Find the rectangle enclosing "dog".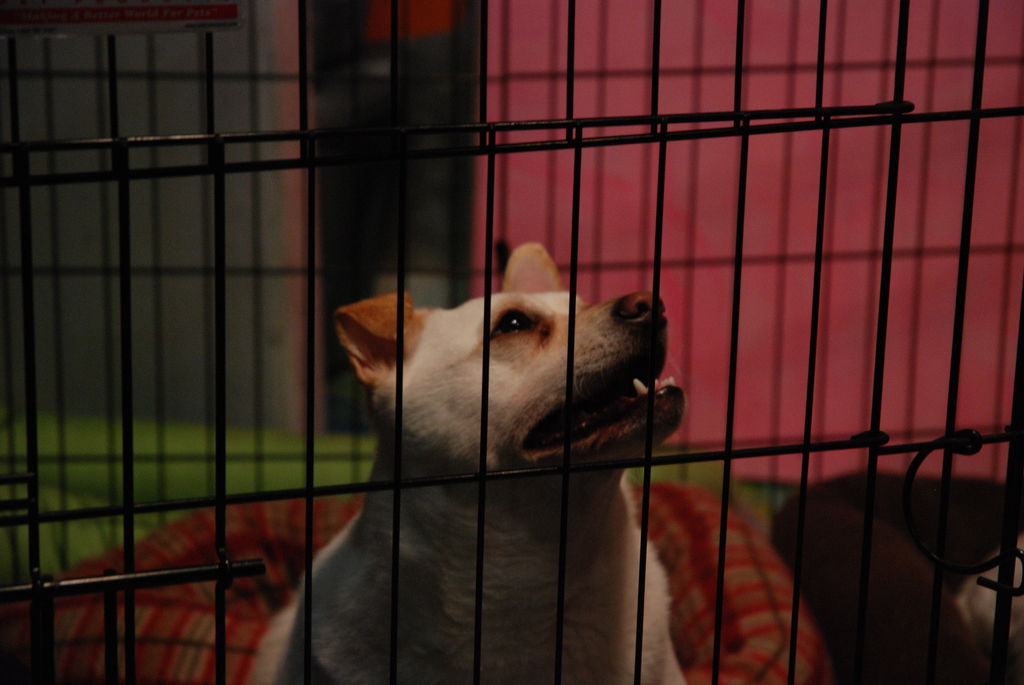
959:530:1023:638.
